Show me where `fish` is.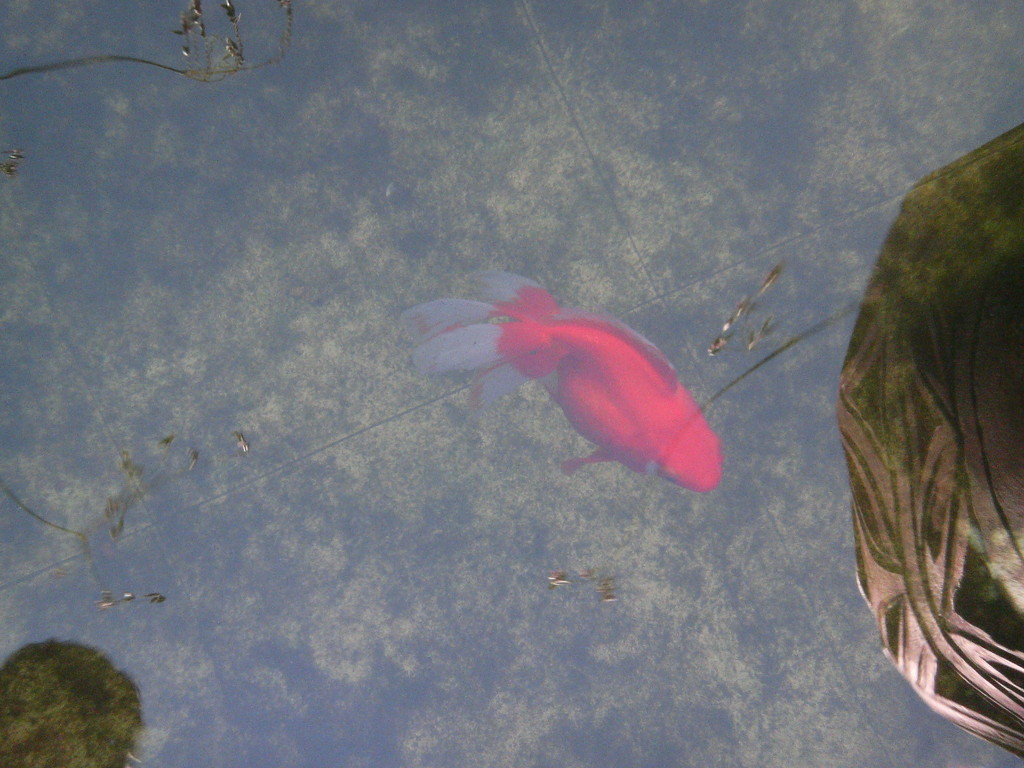
`fish` is at <region>403, 264, 748, 502</region>.
